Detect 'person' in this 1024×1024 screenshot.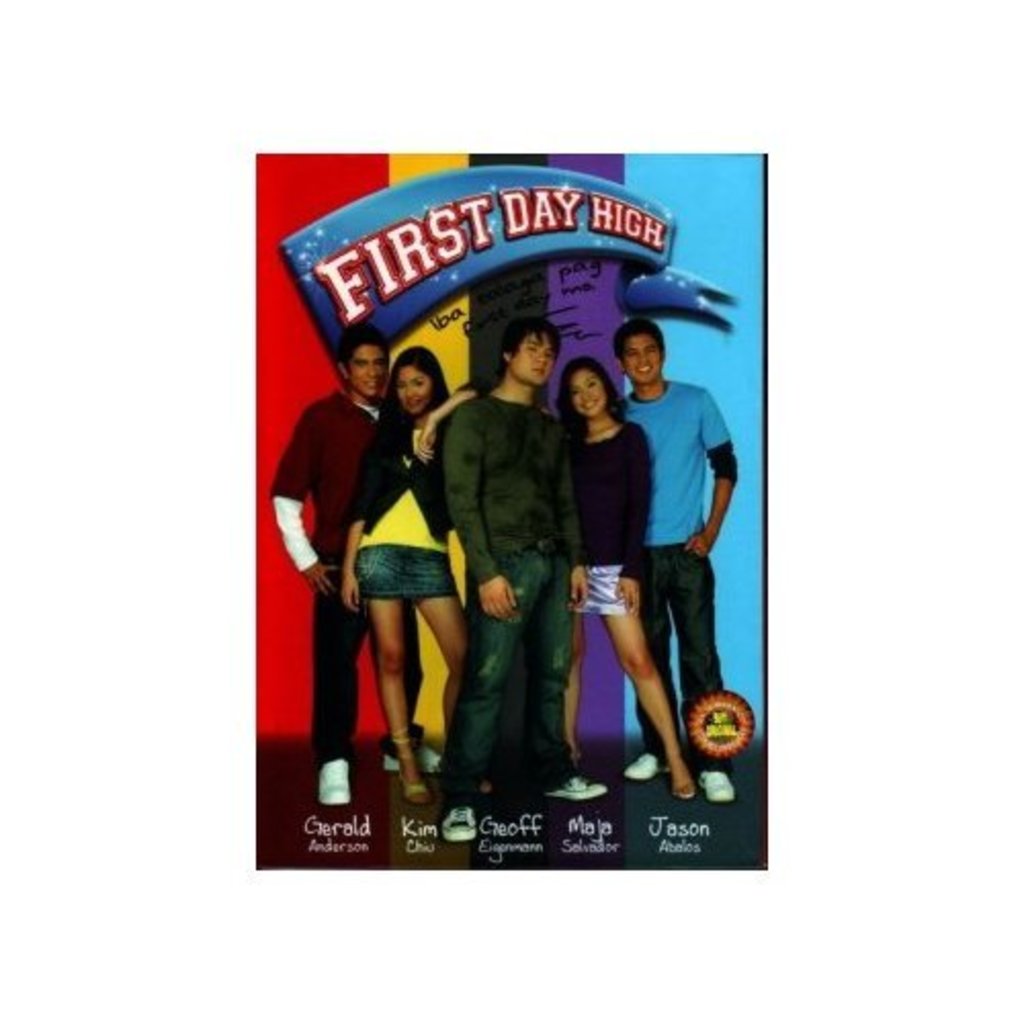
Detection: rect(610, 319, 735, 786).
